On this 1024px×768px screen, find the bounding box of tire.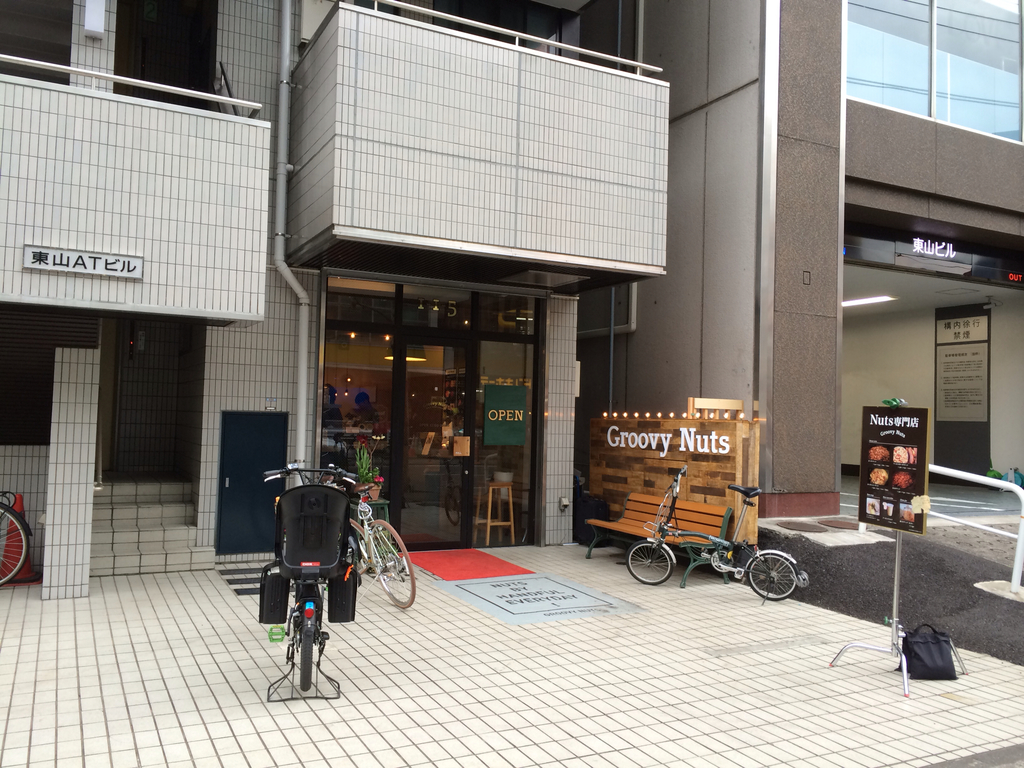
Bounding box: pyautogui.locateOnScreen(350, 512, 378, 577).
